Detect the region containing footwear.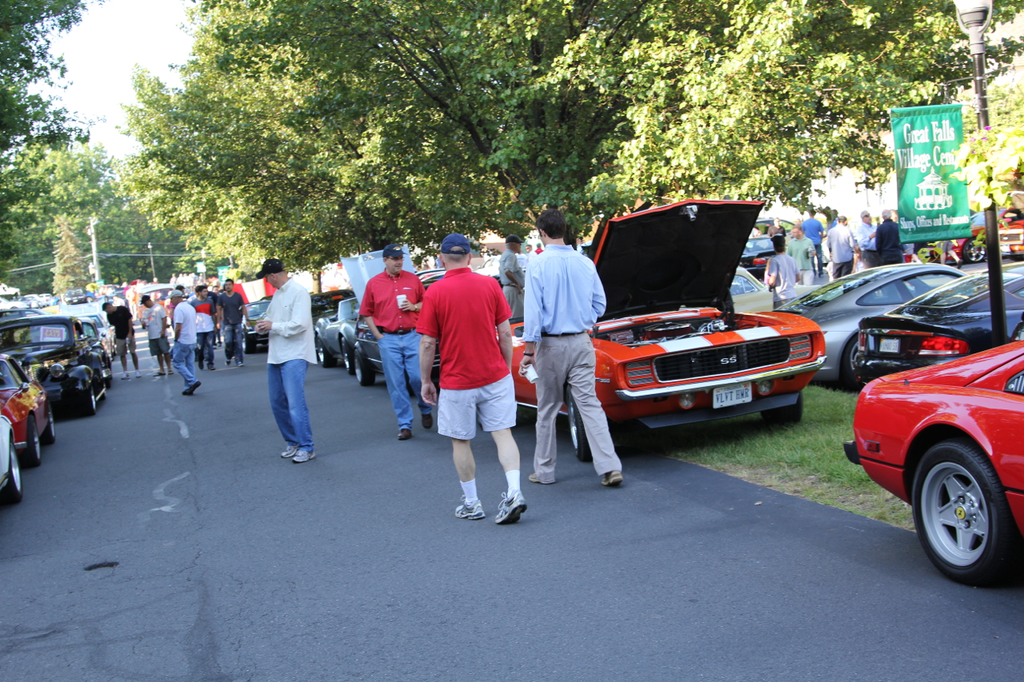
detection(151, 369, 163, 375).
